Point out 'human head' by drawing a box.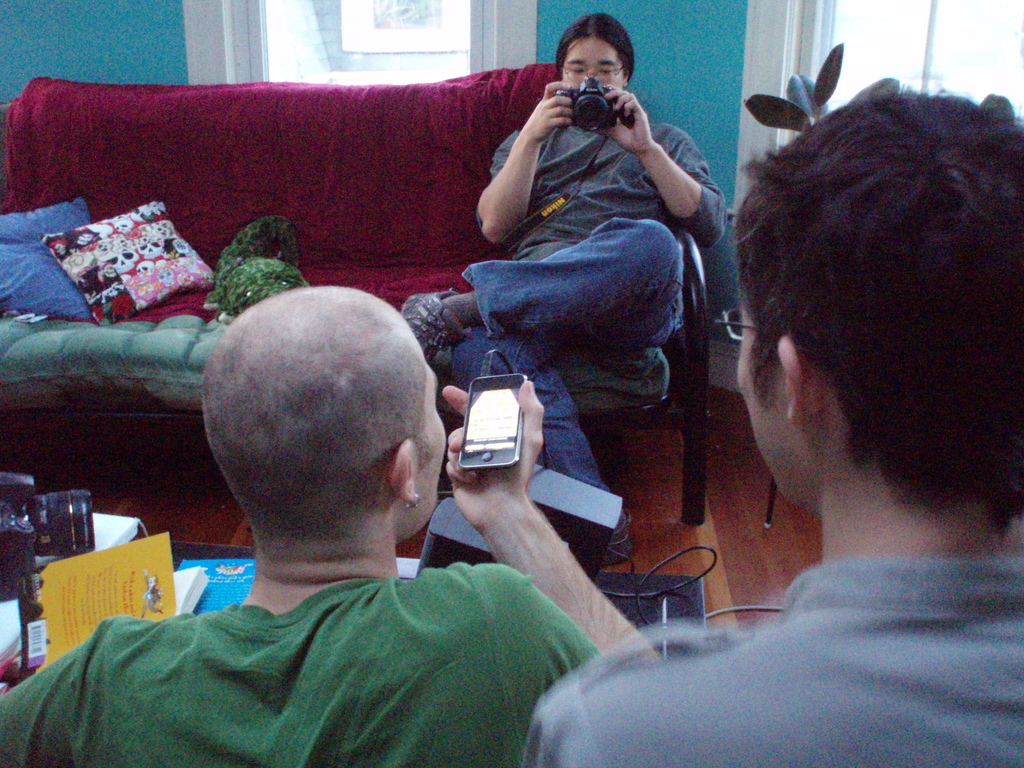
locate(730, 66, 1005, 582).
